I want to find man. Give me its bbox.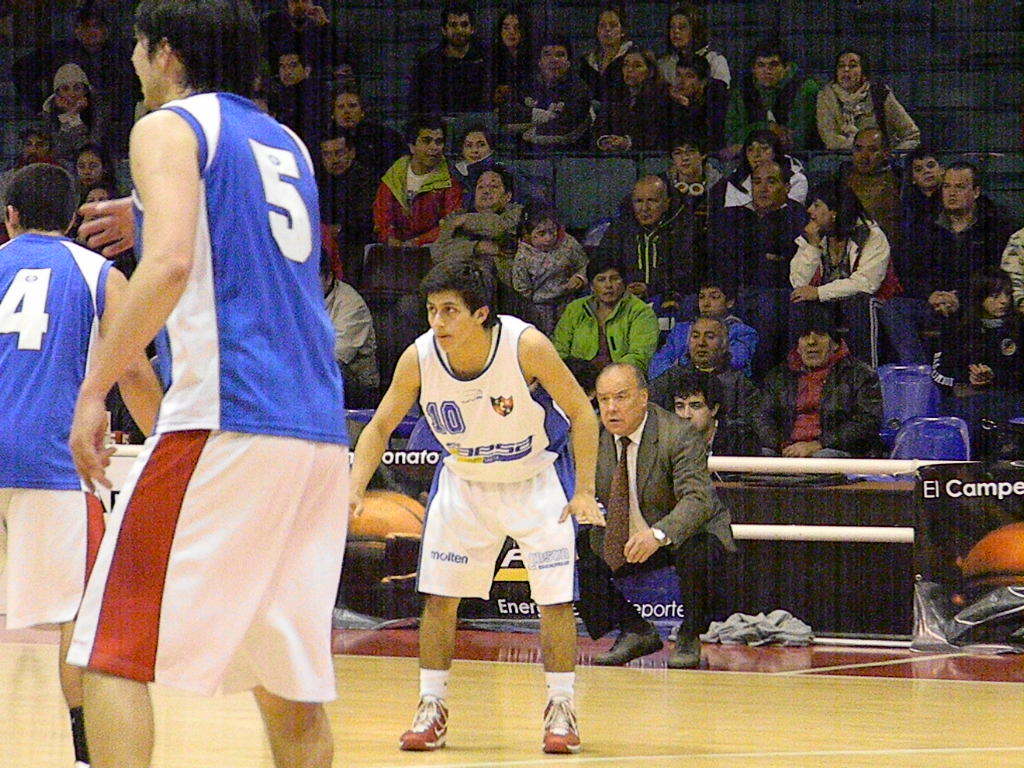
left=316, top=237, right=374, bottom=411.
